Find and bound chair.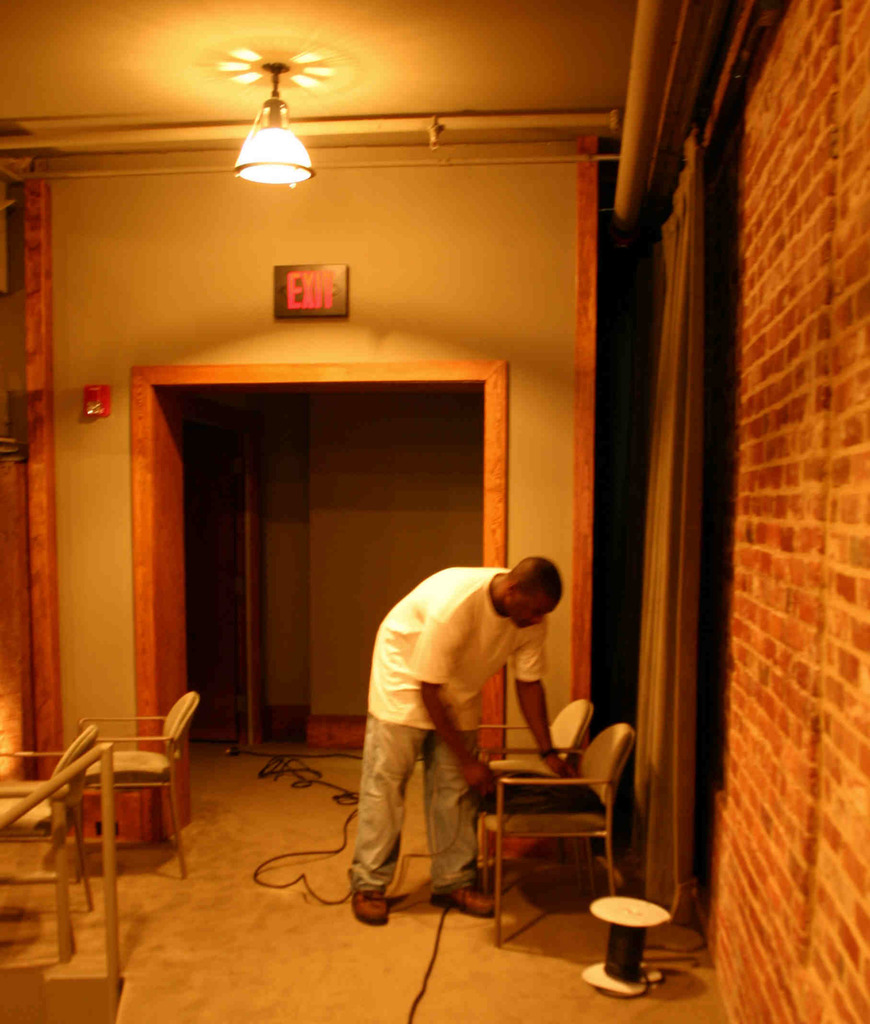
Bound: <region>459, 700, 593, 896</region>.
